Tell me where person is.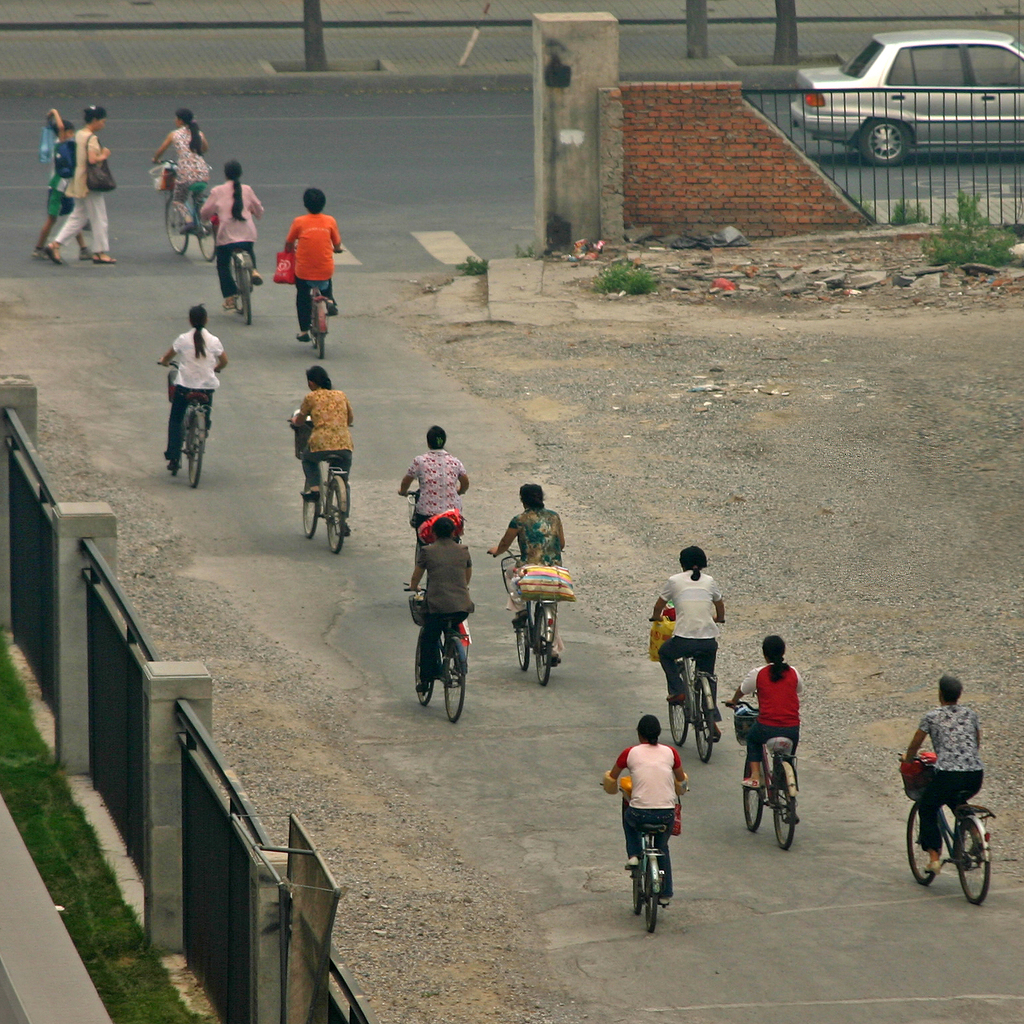
person is at (280,181,344,344).
